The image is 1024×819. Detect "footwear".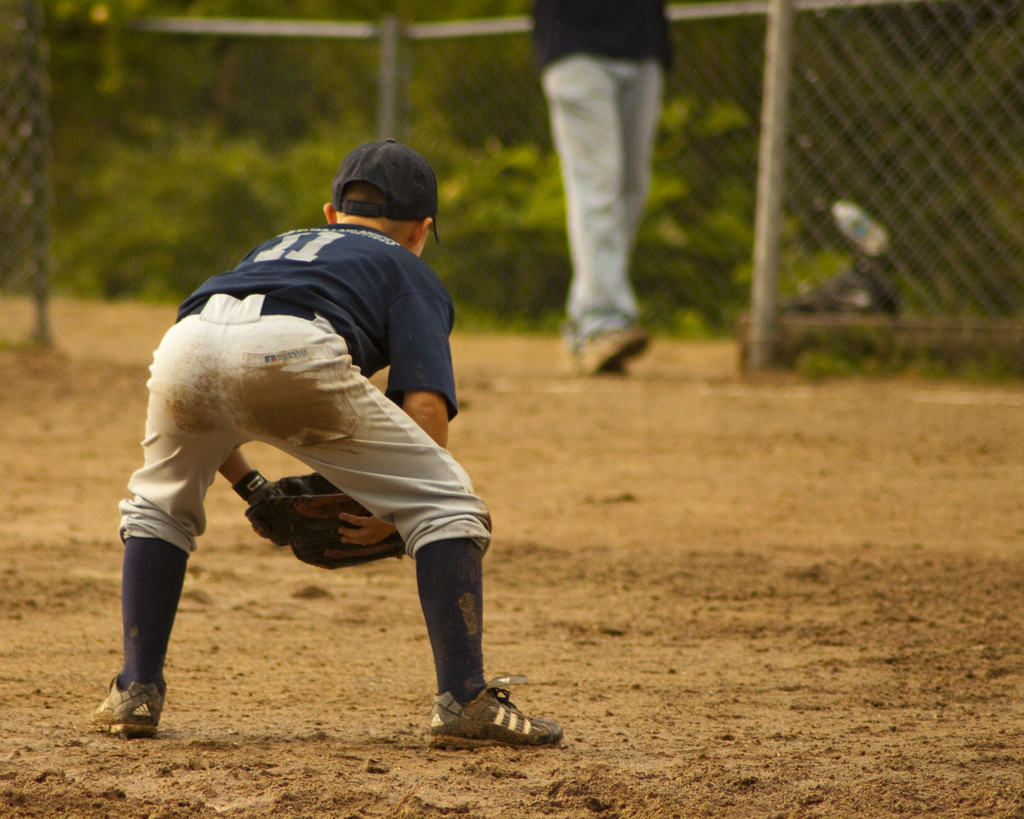
Detection: BBox(580, 318, 652, 366).
